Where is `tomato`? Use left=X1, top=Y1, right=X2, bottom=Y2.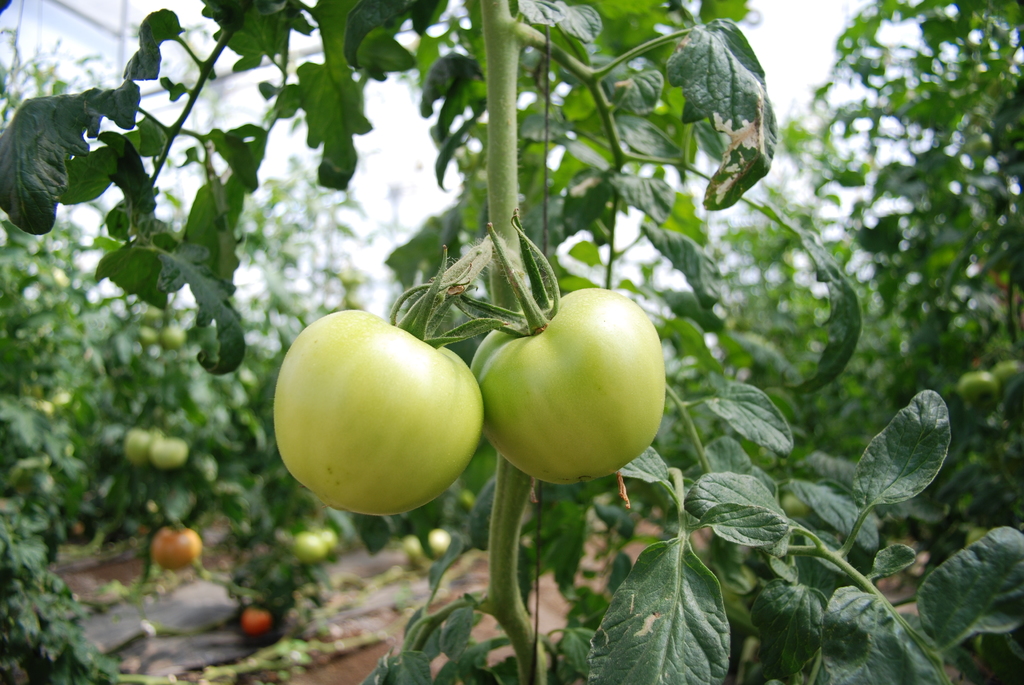
left=471, top=205, right=666, bottom=480.
